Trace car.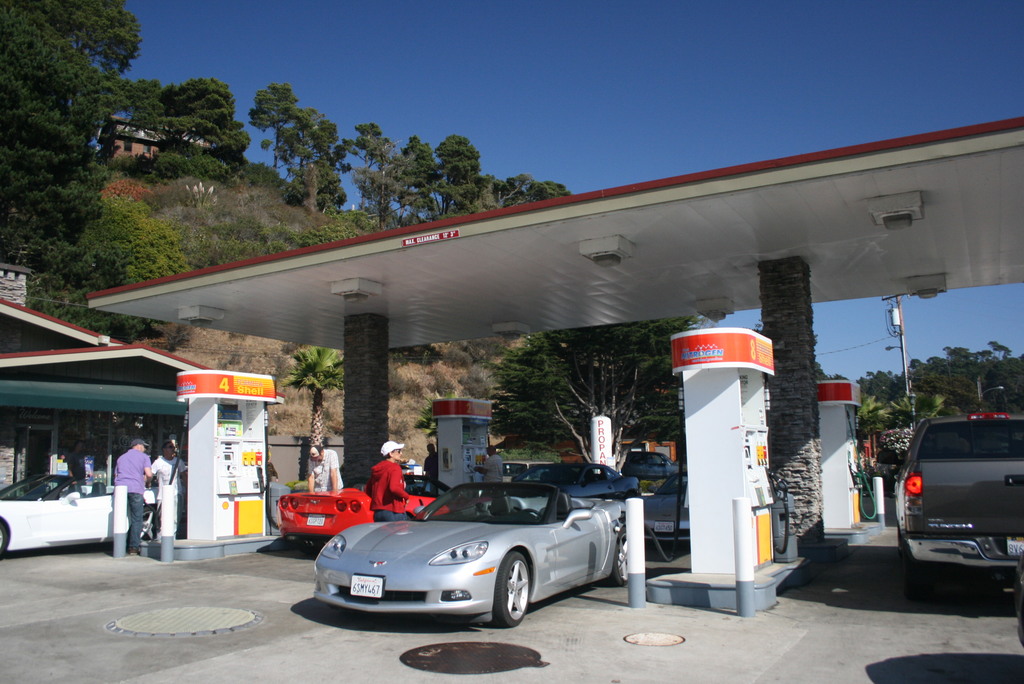
Traced to <region>275, 466, 458, 550</region>.
